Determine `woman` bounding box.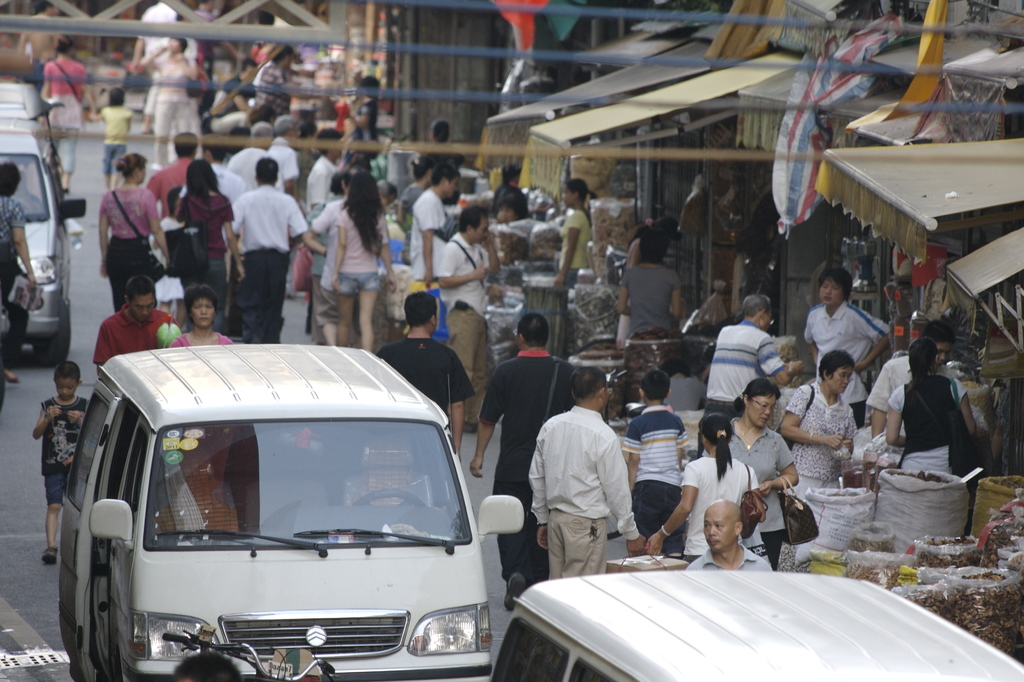
Determined: (left=885, top=341, right=979, bottom=488).
